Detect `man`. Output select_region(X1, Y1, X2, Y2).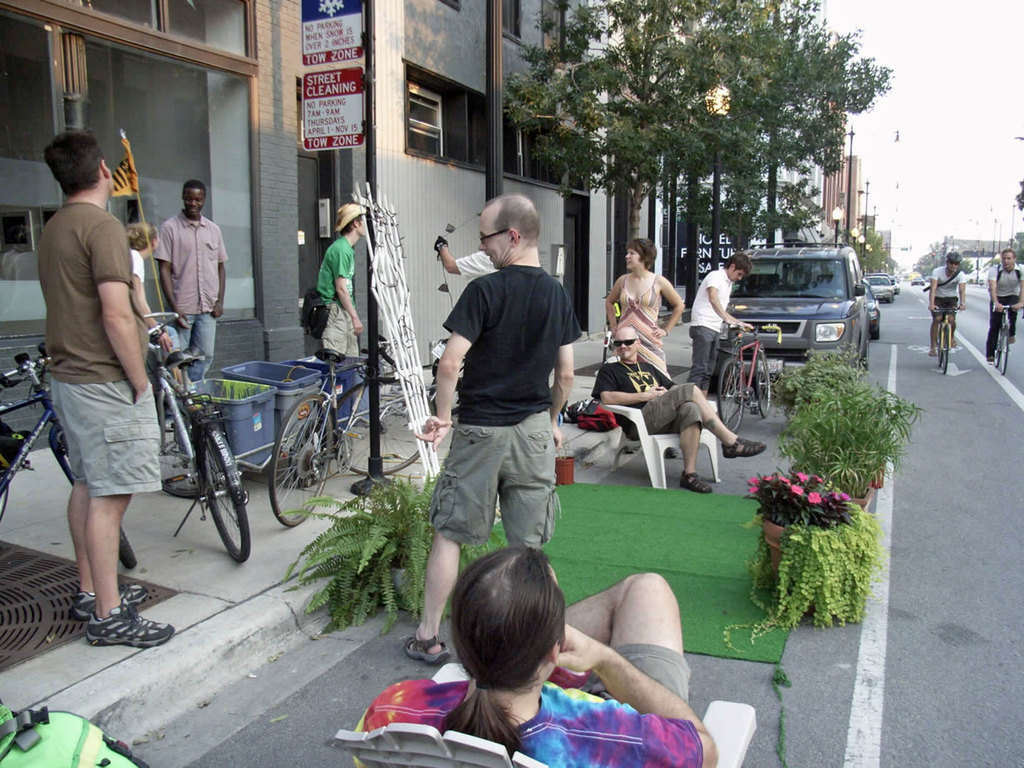
select_region(413, 184, 574, 666).
